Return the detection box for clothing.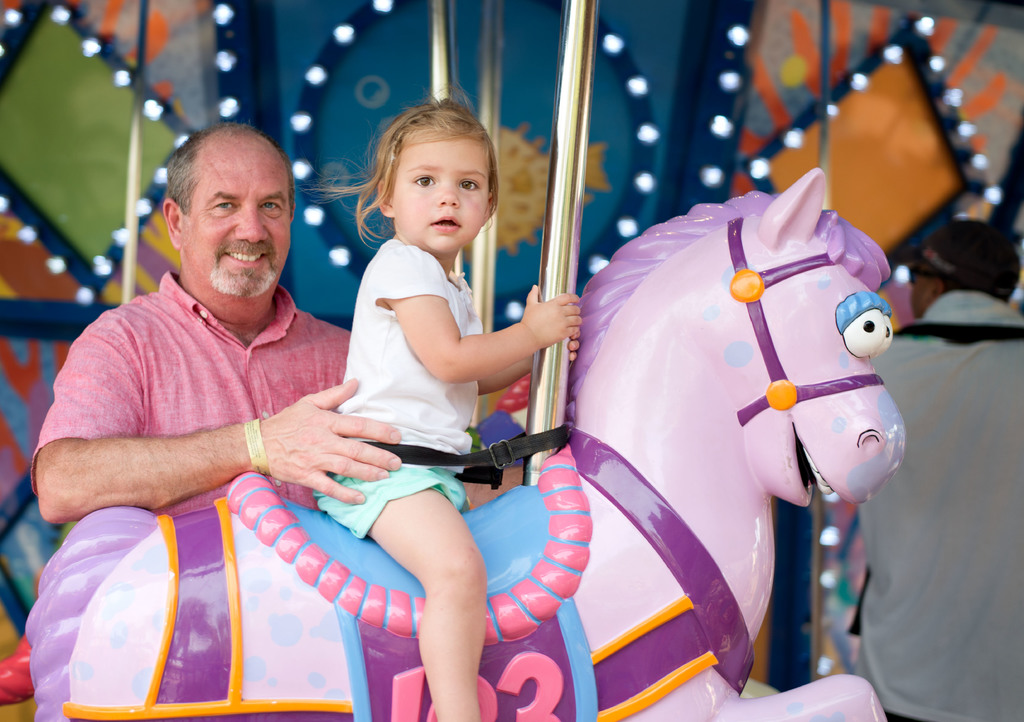
<bbox>42, 253, 357, 488</bbox>.
